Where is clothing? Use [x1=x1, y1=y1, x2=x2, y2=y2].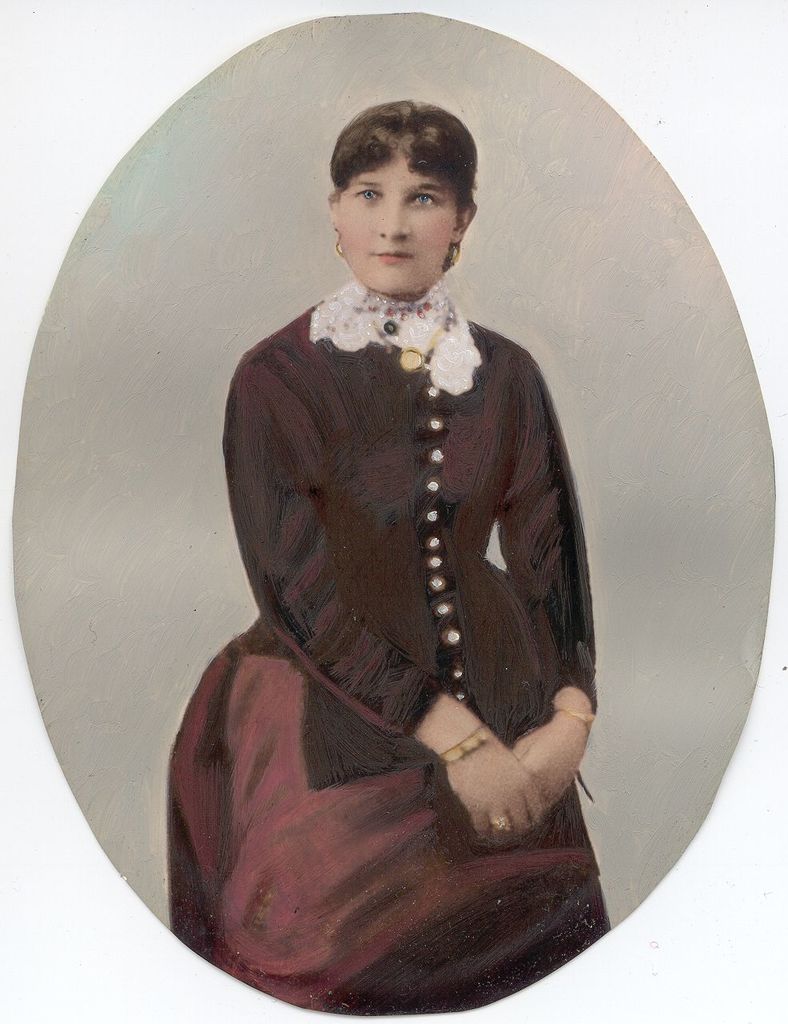
[x1=177, y1=235, x2=608, y2=966].
